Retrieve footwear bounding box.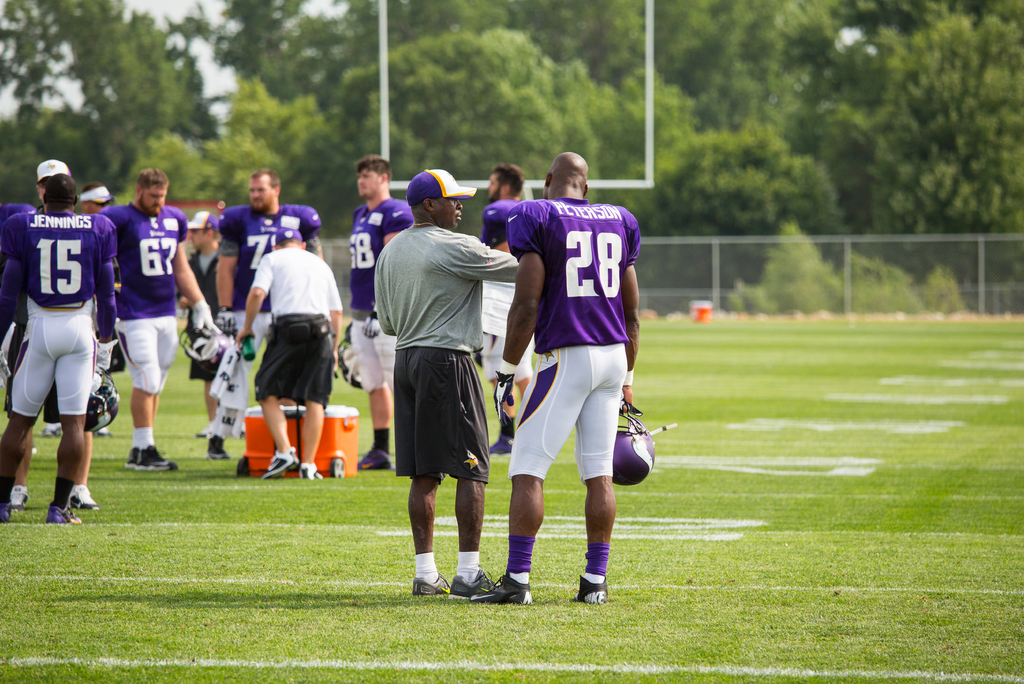
Bounding box: x1=358, y1=447, x2=397, y2=473.
